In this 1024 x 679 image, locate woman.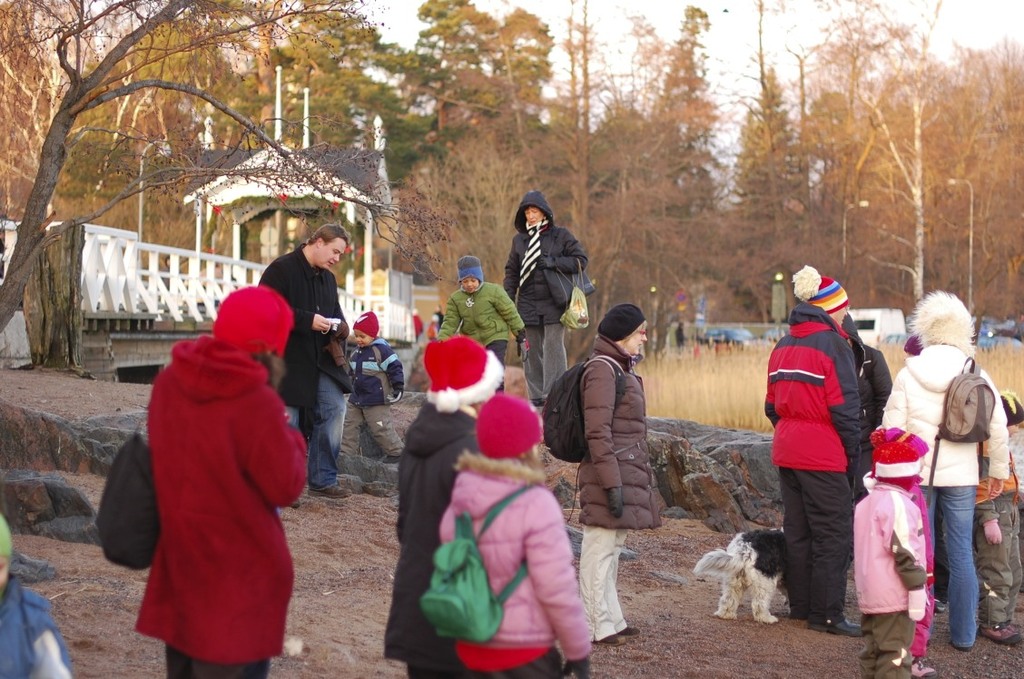
Bounding box: l=115, t=224, r=318, b=654.
